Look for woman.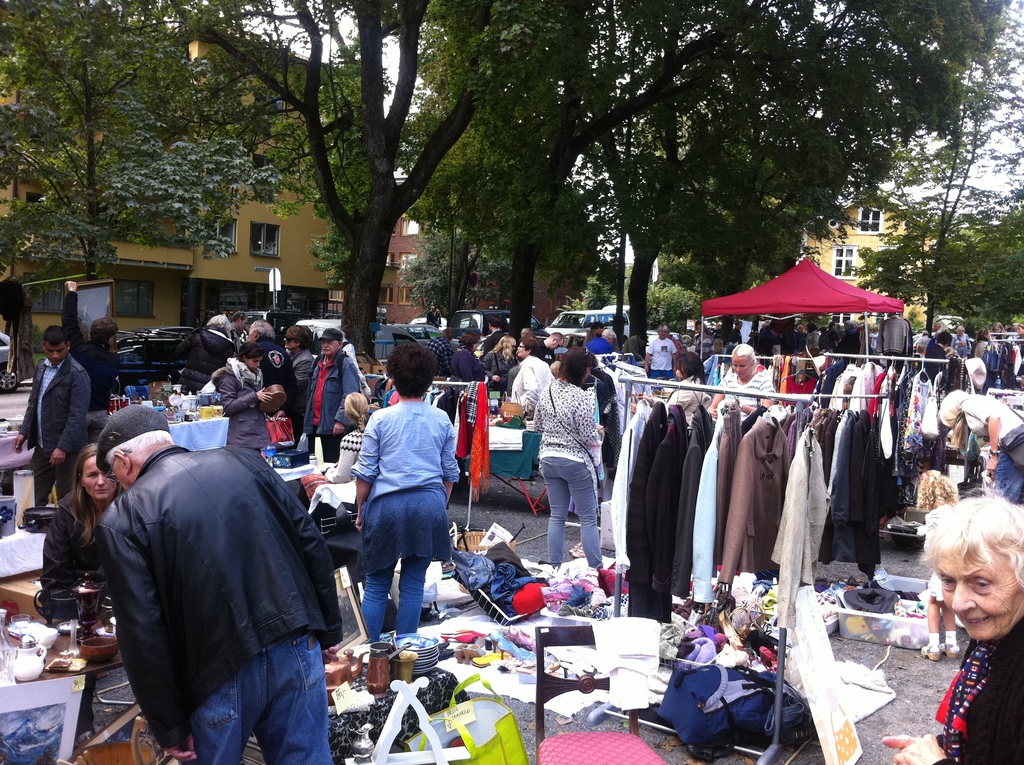
Found: Rect(804, 321, 820, 351).
